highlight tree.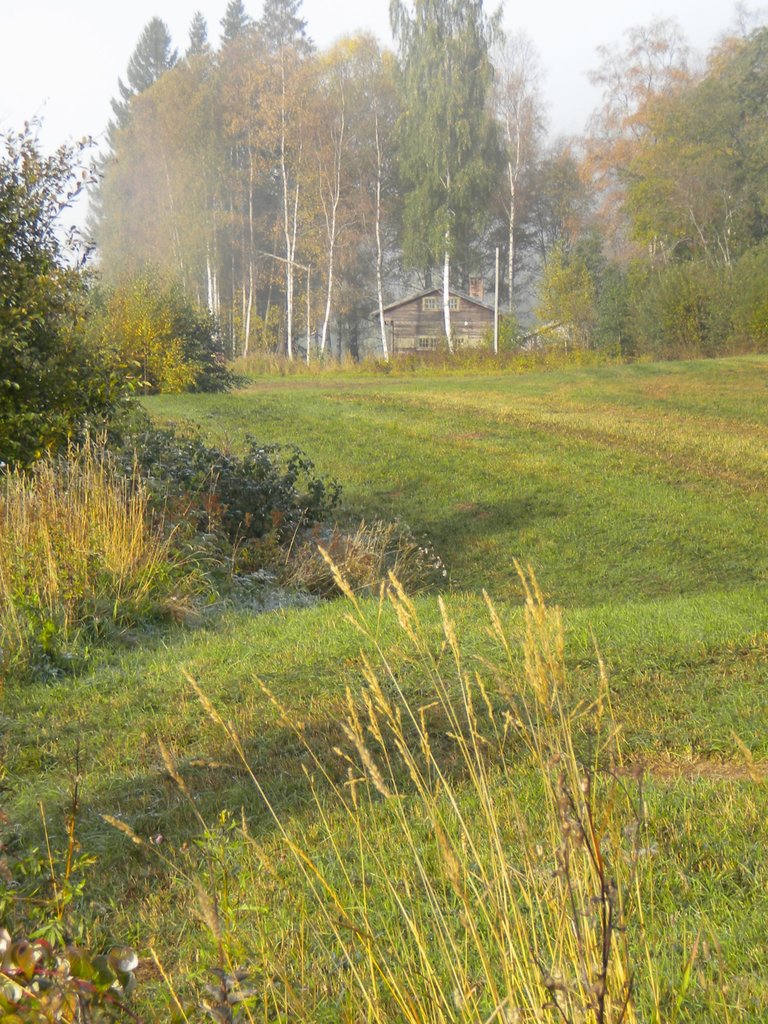
Highlighted region: box(104, 3, 190, 147).
